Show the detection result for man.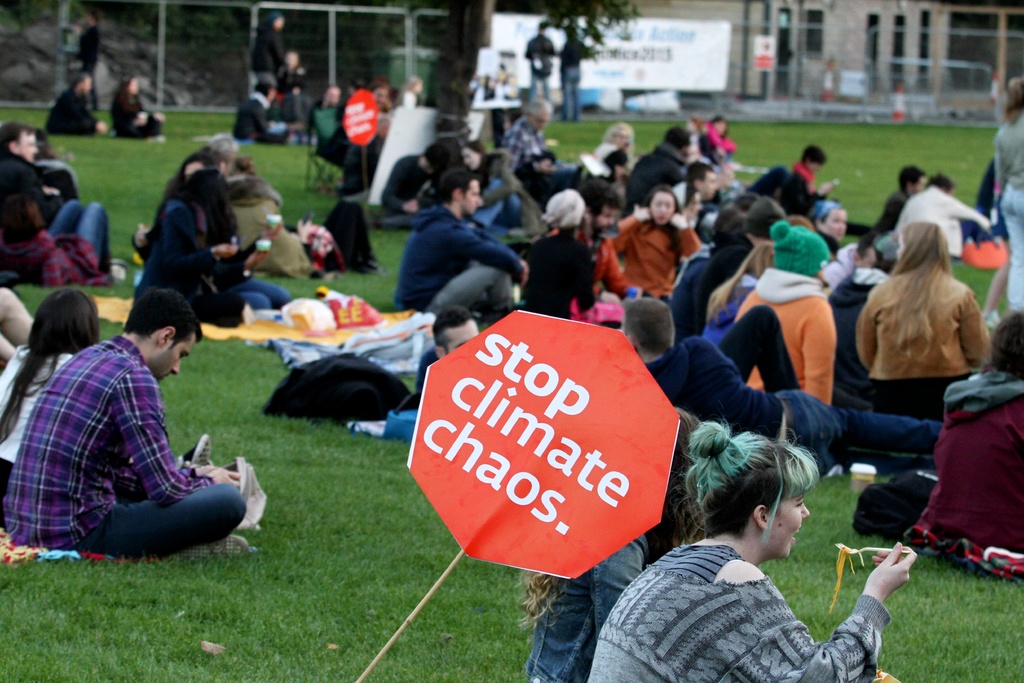
(422, 299, 814, 389).
